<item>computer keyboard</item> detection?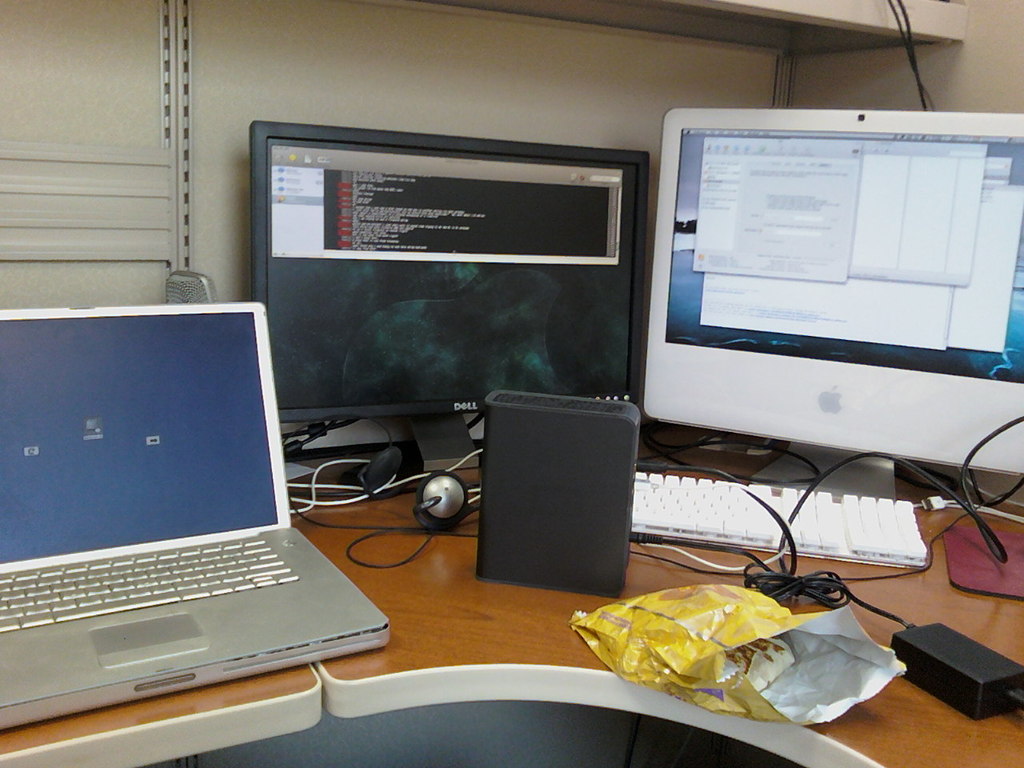
632 468 924 566
